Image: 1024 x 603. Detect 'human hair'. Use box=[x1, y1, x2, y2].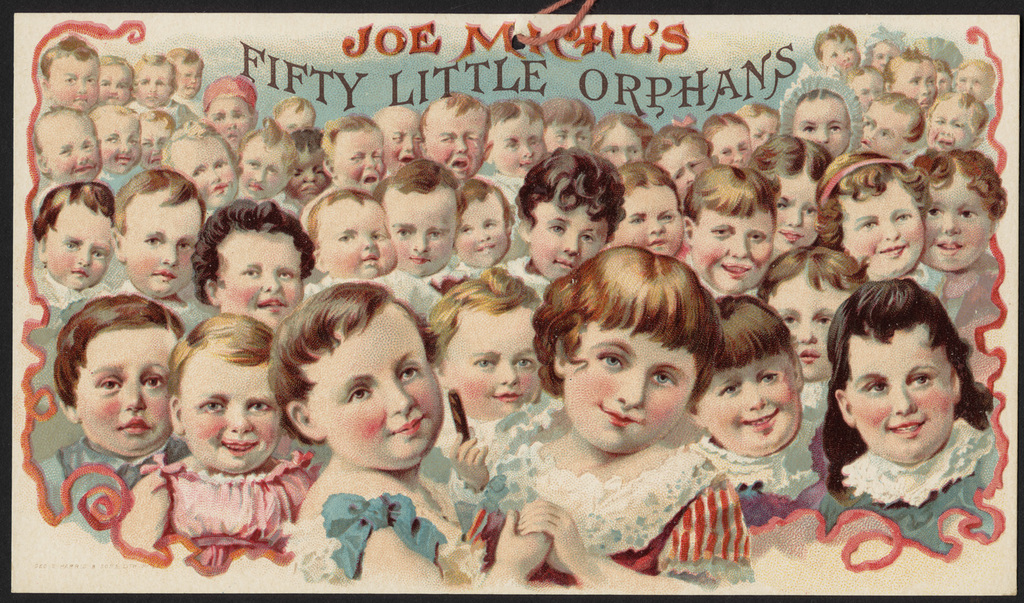
box=[186, 196, 314, 291].
